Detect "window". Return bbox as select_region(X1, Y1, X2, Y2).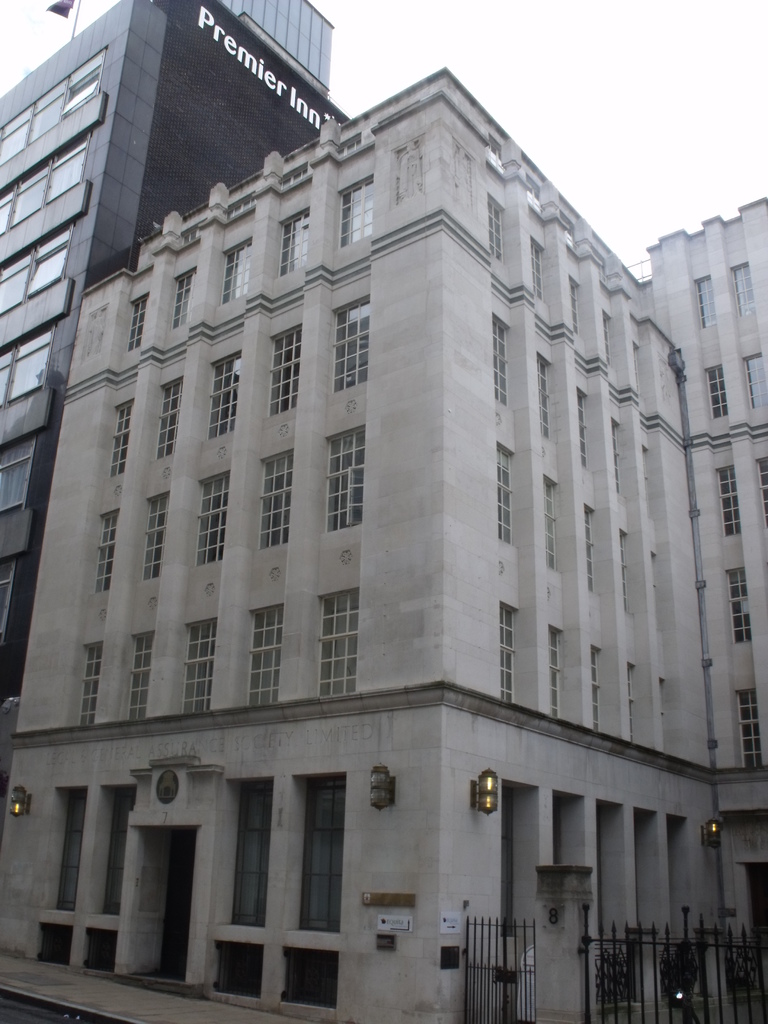
select_region(735, 264, 758, 316).
